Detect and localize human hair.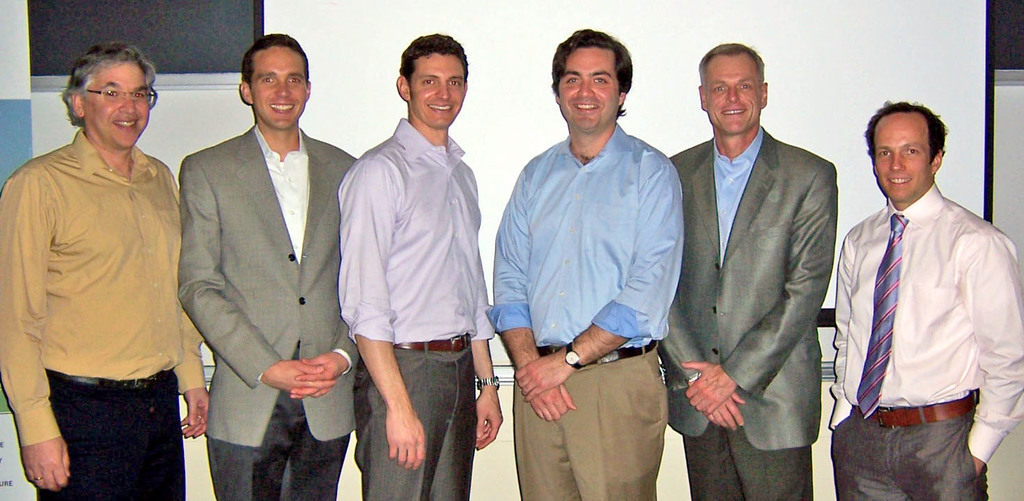
Localized at rect(697, 41, 764, 90).
